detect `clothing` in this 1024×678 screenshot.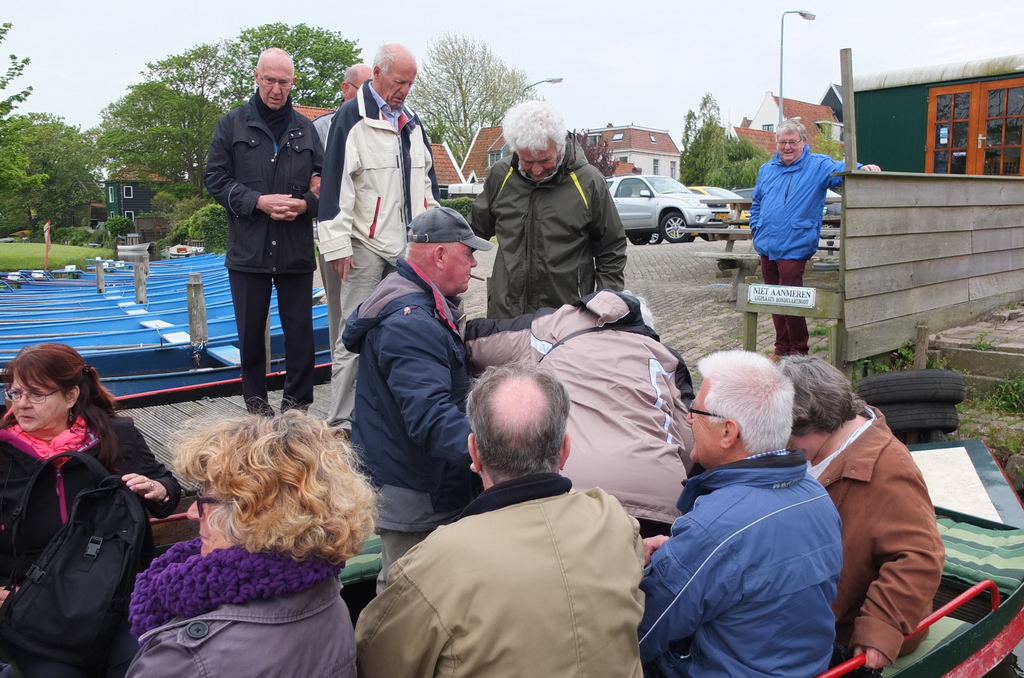
Detection: bbox=(464, 287, 695, 524).
